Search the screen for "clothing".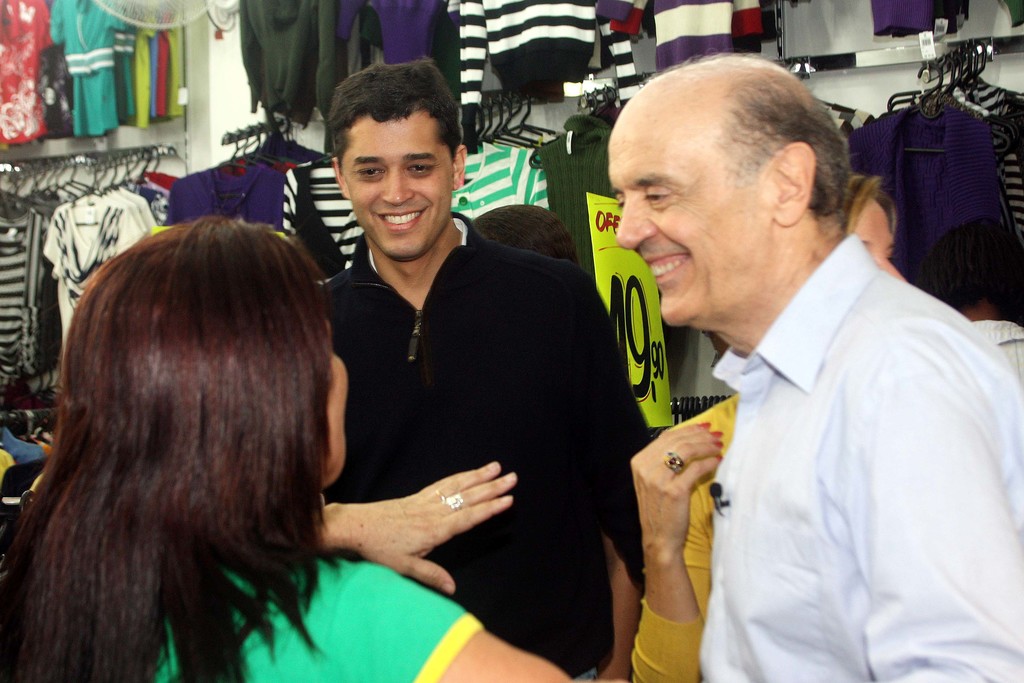
Found at 0:1:63:142.
